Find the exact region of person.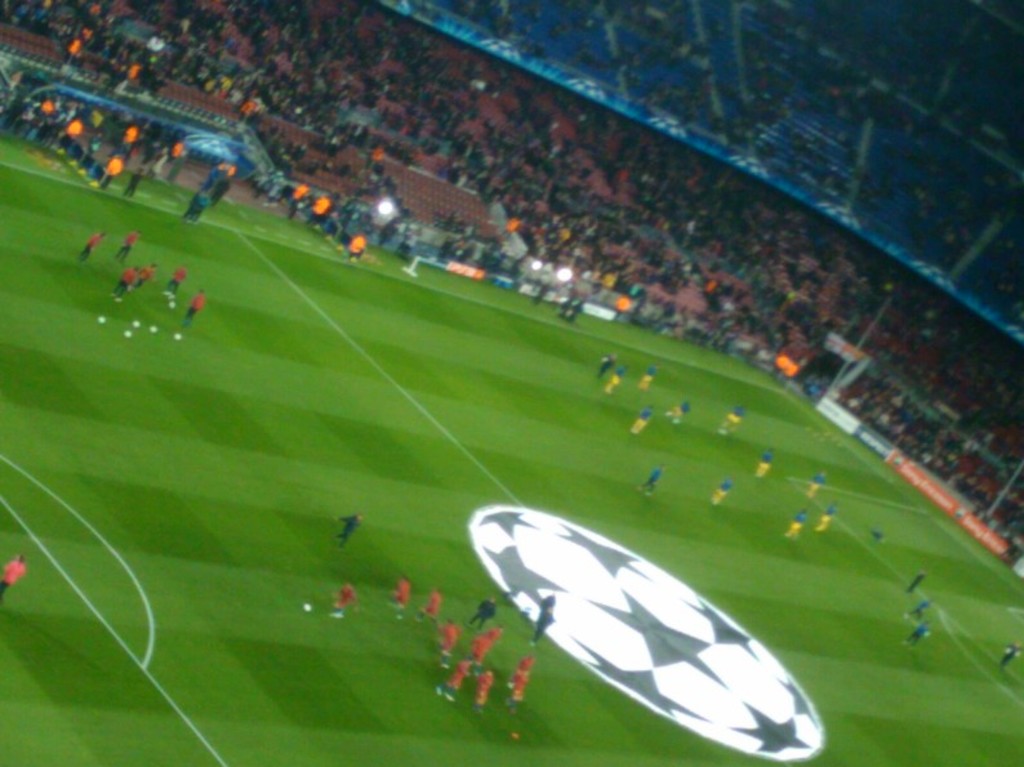
Exact region: bbox(468, 593, 498, 632).
